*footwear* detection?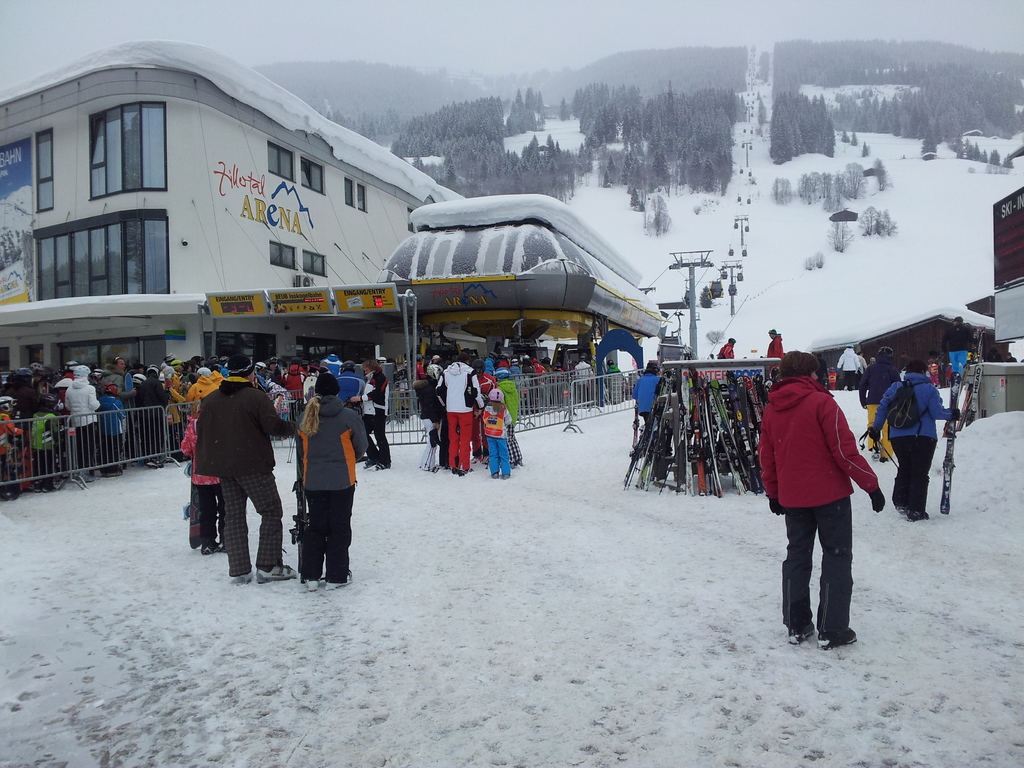
255, 561, 295, 581
